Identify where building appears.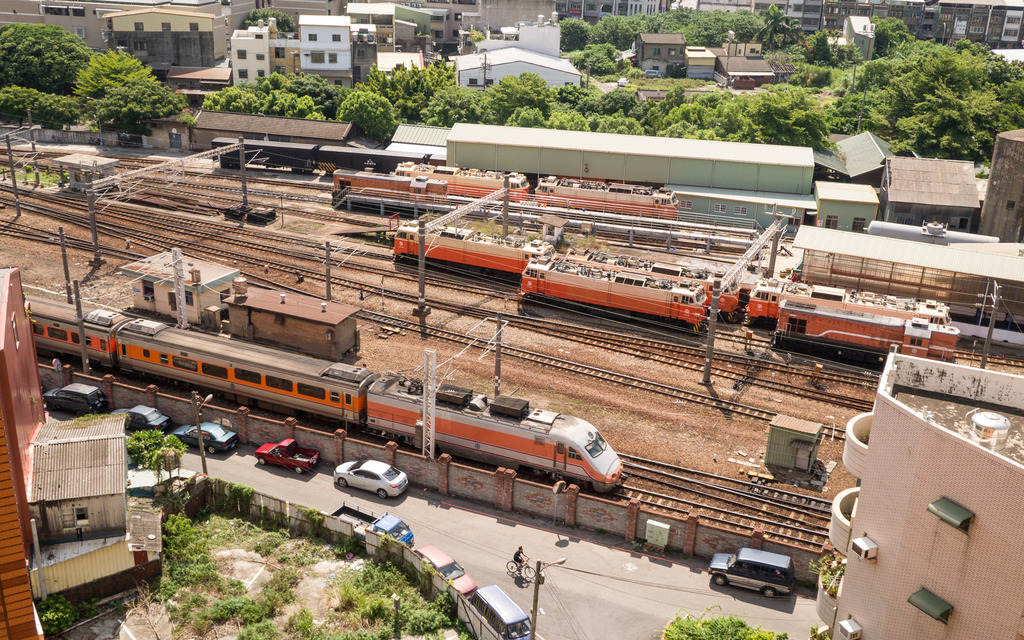
Appears at x1=803 y1=340 x2=1023 y2=639.
